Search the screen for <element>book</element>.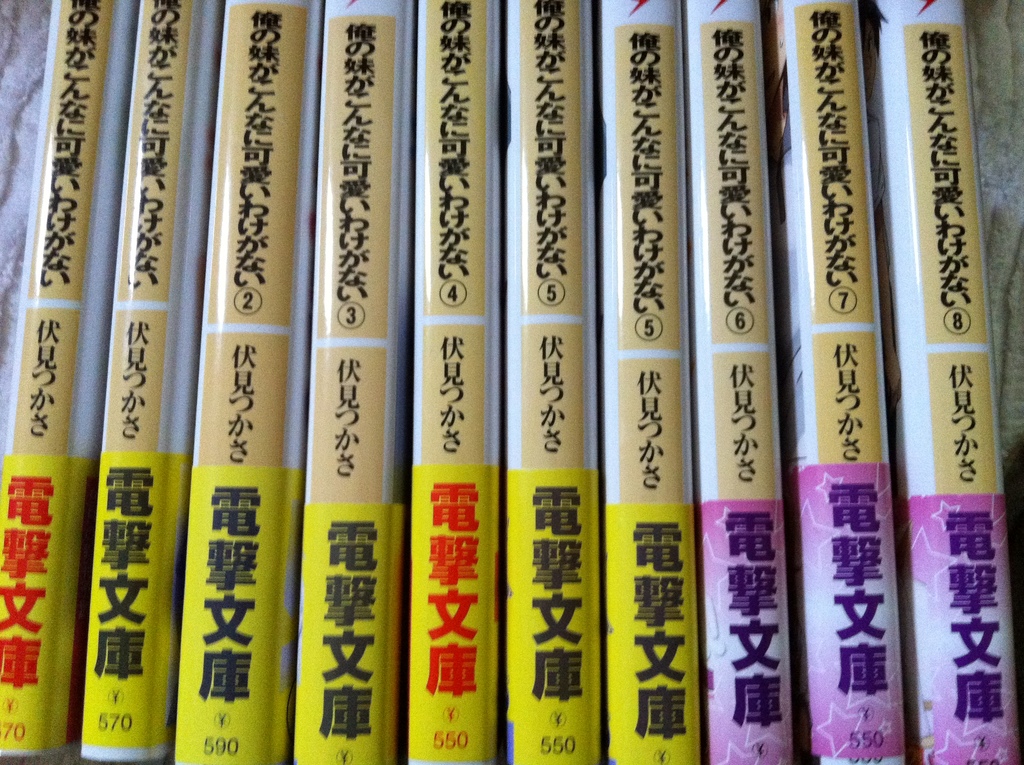
Found at bbox=[171, 0, 319, 764].
